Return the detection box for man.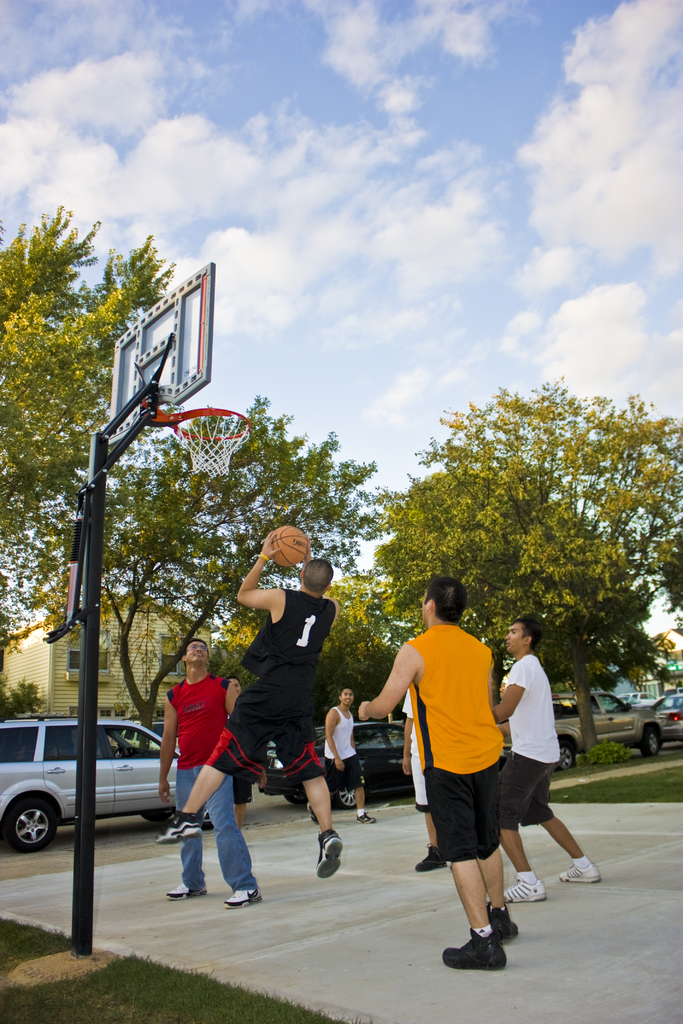
<bbox>219, 673, 256, 828</bbox>.
